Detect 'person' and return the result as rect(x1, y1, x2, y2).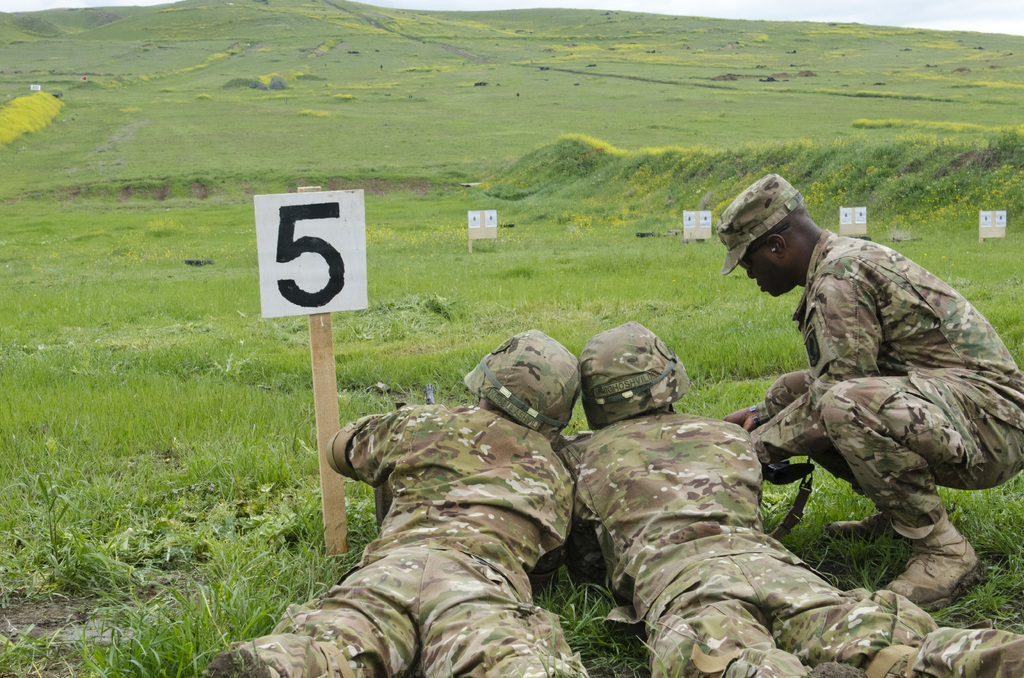
rect(192, 323, 593, 677).
